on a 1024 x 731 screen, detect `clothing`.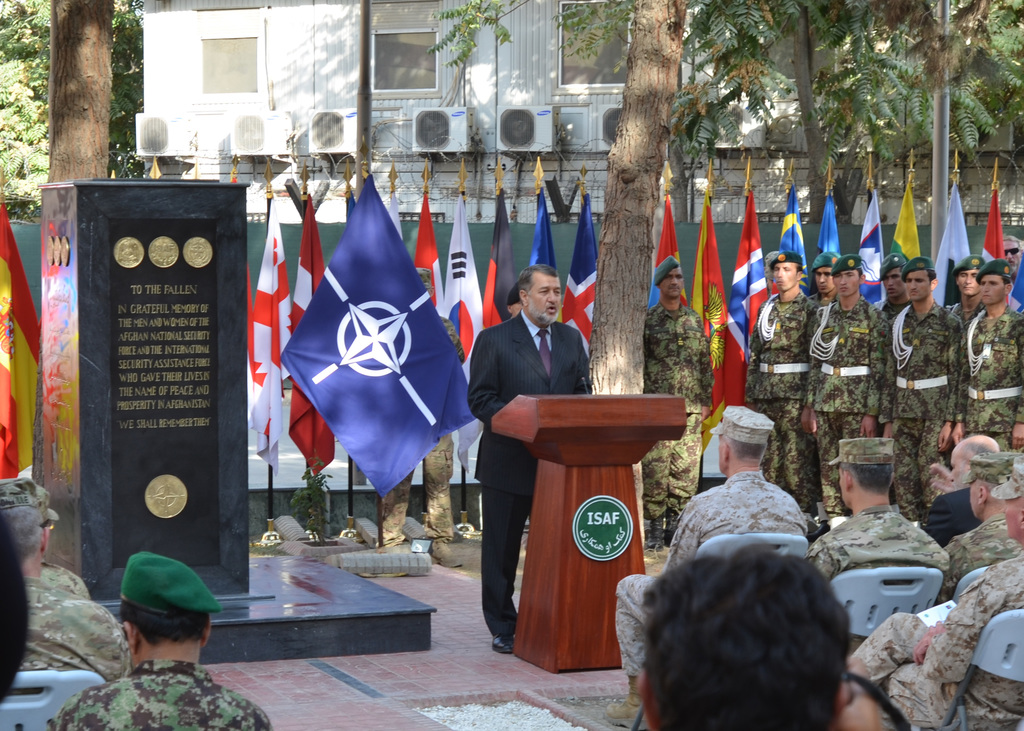
808:507:946:576.
